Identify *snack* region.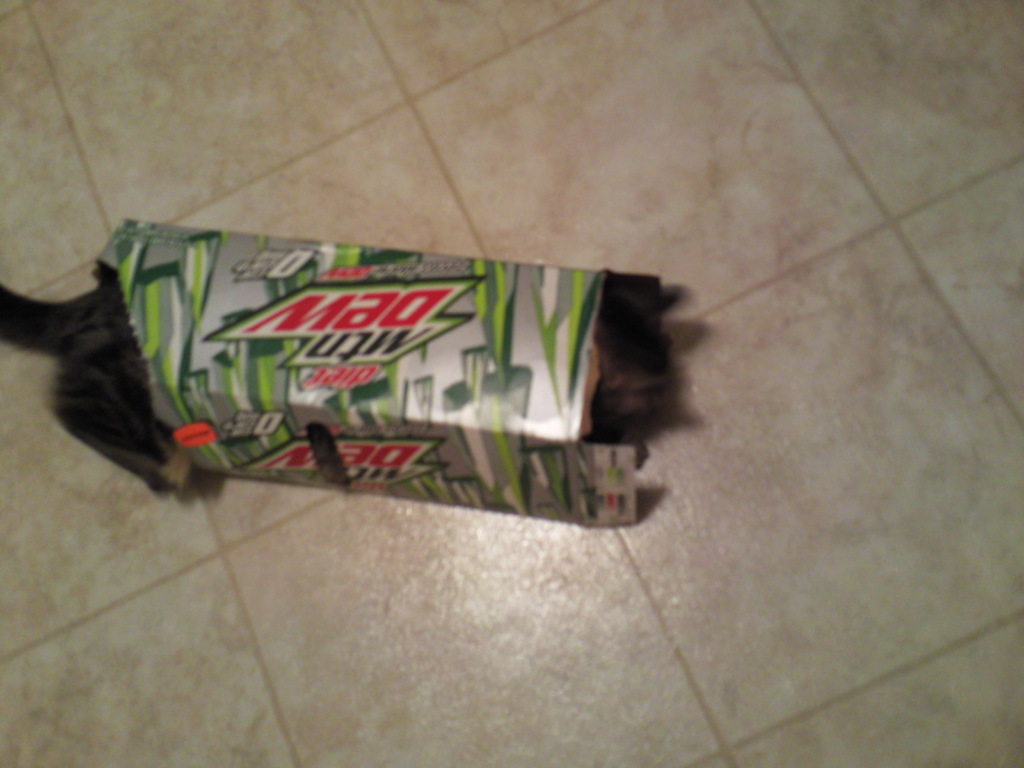
Region: crop(123, 214, 630, 534).
